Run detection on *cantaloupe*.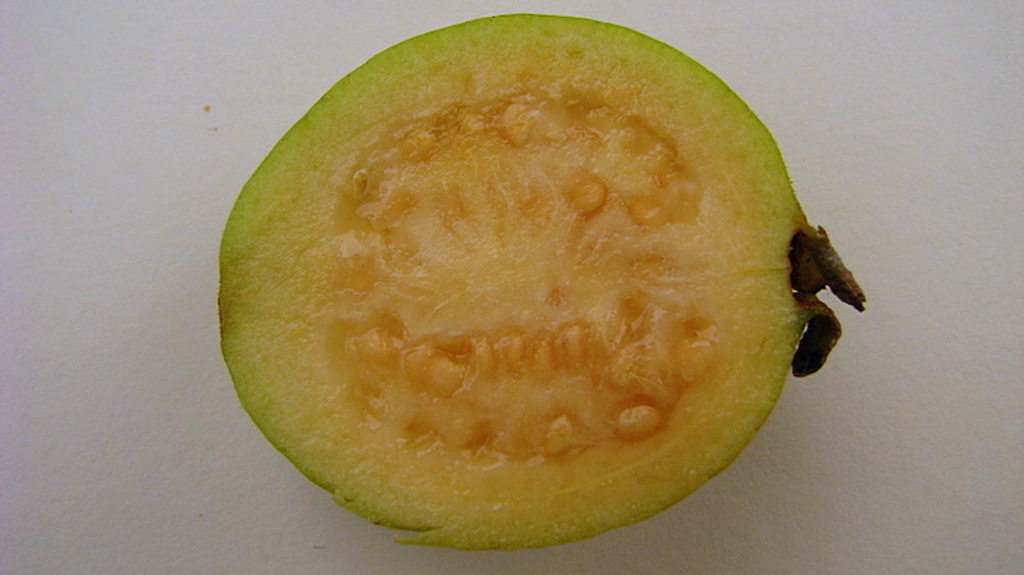
Result: region(218, 13, 865, 548).
